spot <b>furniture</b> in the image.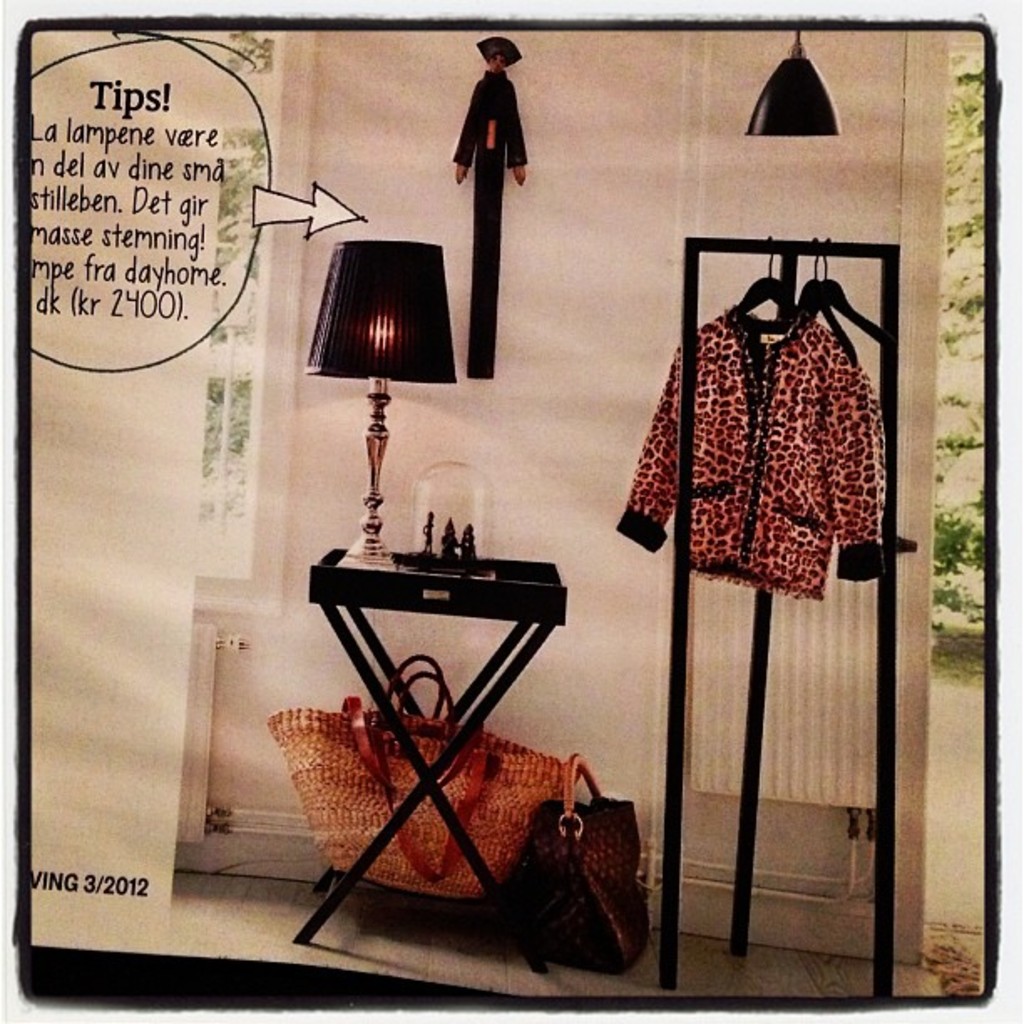
<b>furniture</b> found at 291, 547, 571, 977.
